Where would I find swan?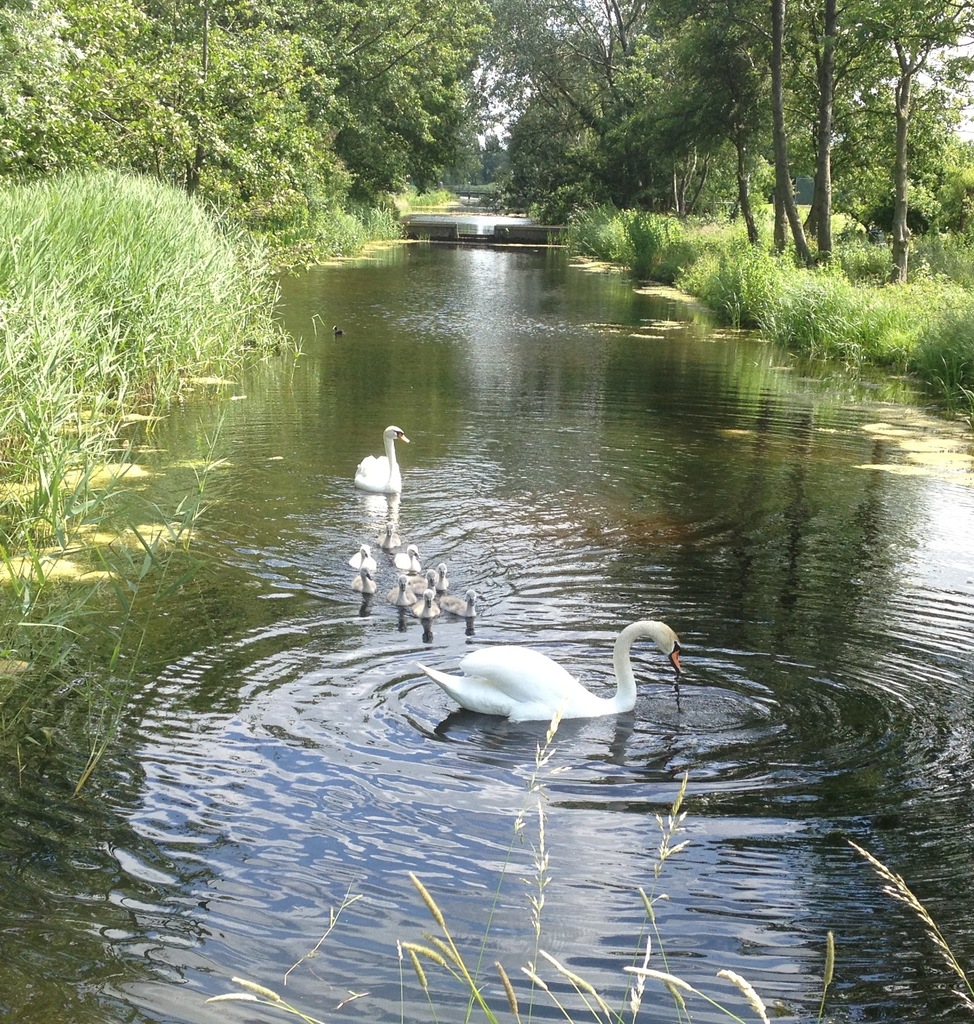
At locate(350, 424, 412, 495).
